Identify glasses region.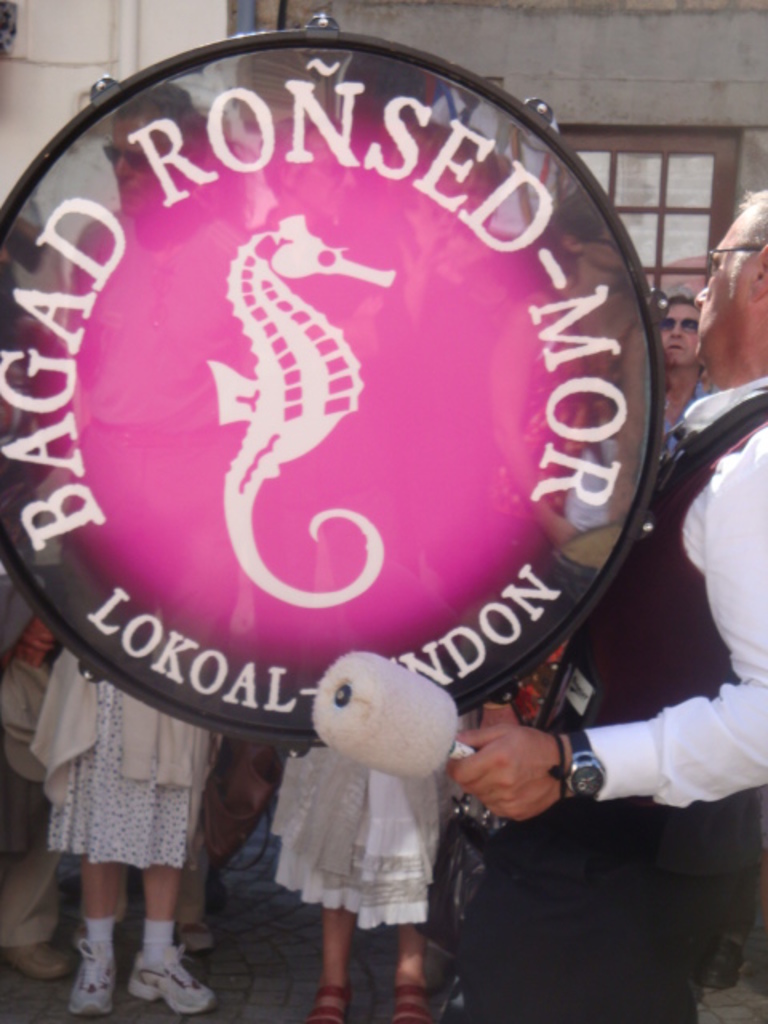
Region: 656/318/706/333.
